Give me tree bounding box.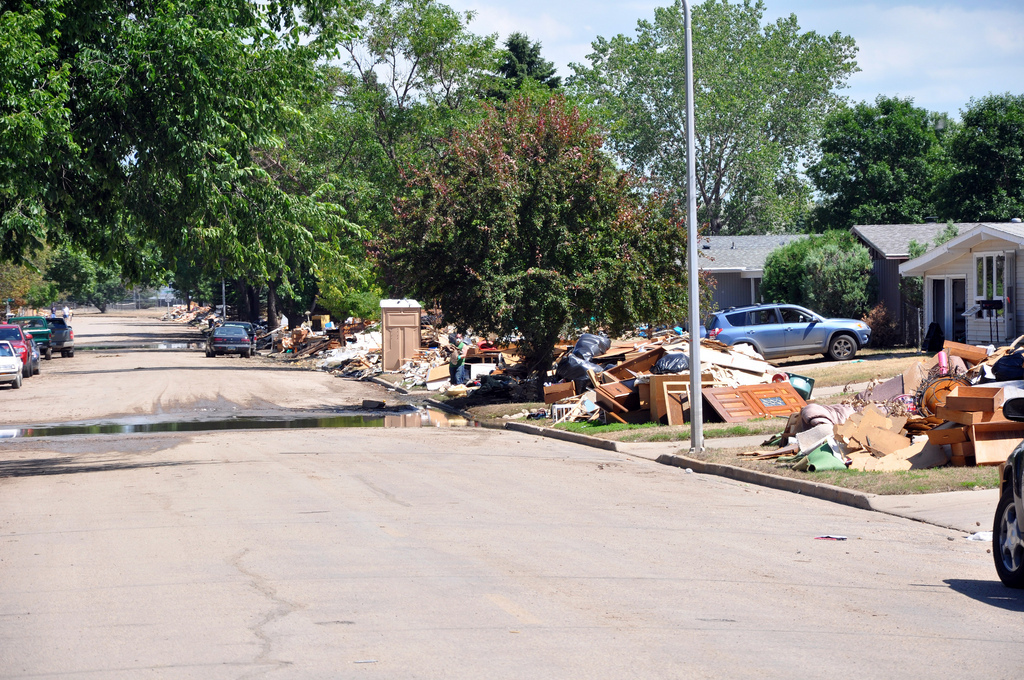
detection(731, 223, 880, 320).
